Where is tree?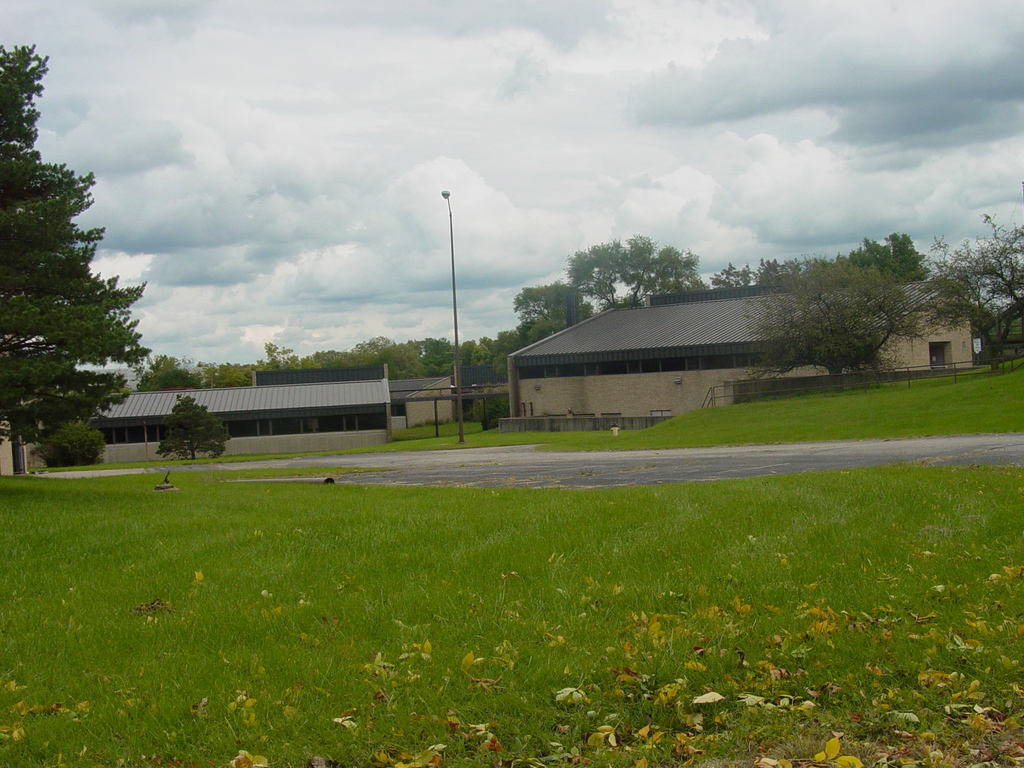
bbox(845, 228, 916, 253).
